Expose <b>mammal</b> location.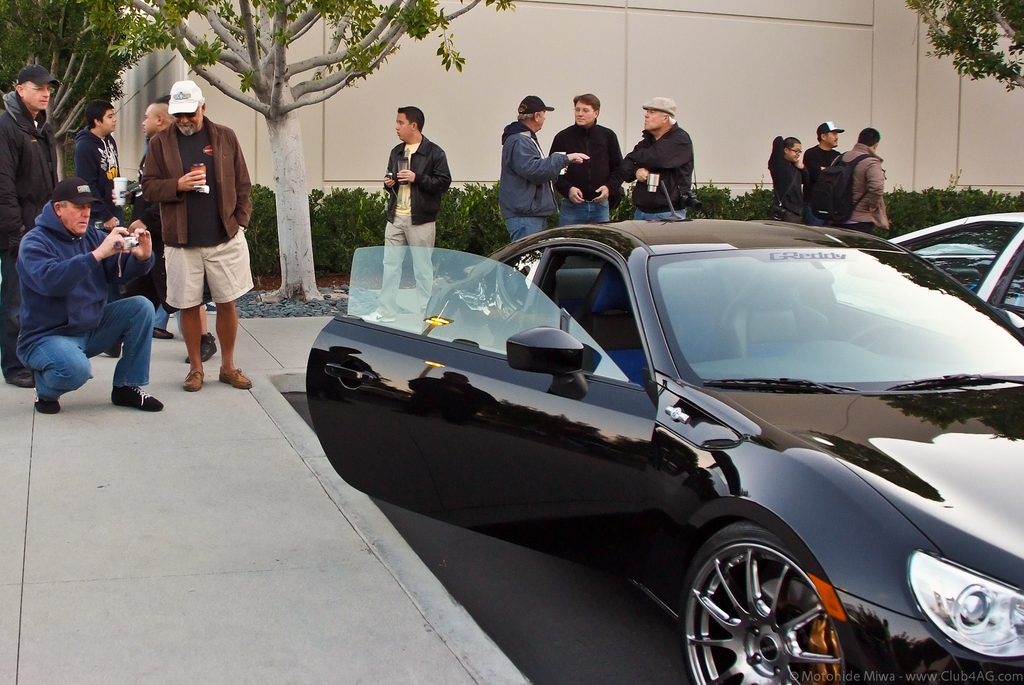
Exposed at <bbox>140, 78, 250, 392</bbox>.
